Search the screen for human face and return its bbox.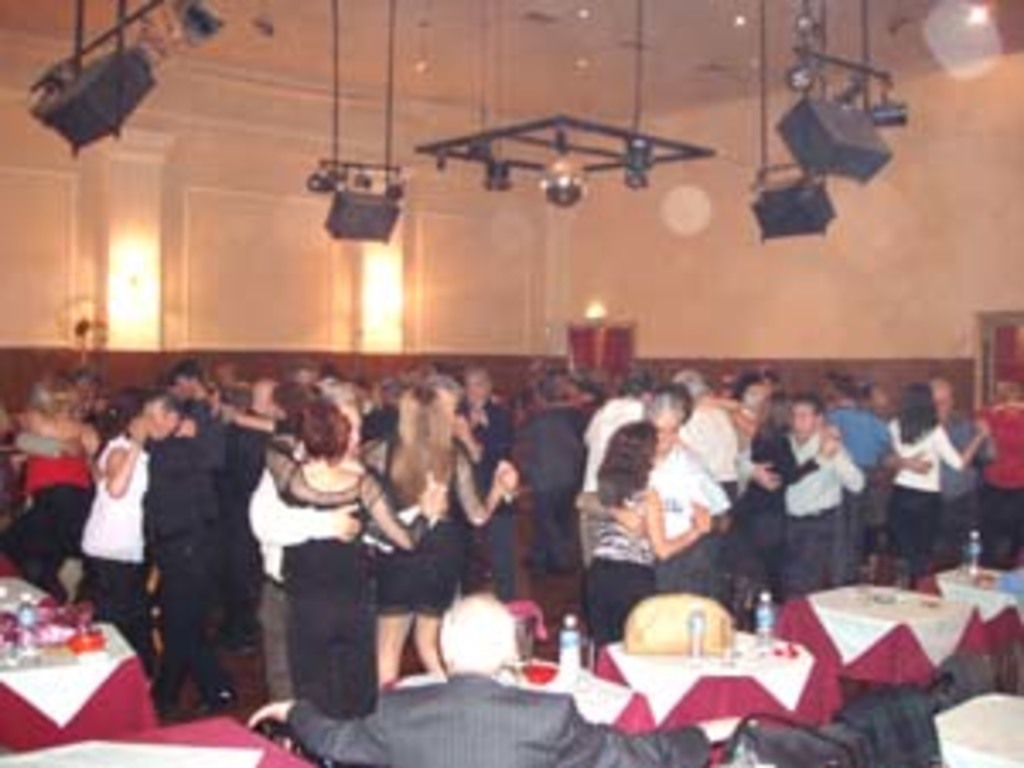
Found: bbox(925, 375, 949, 403).
